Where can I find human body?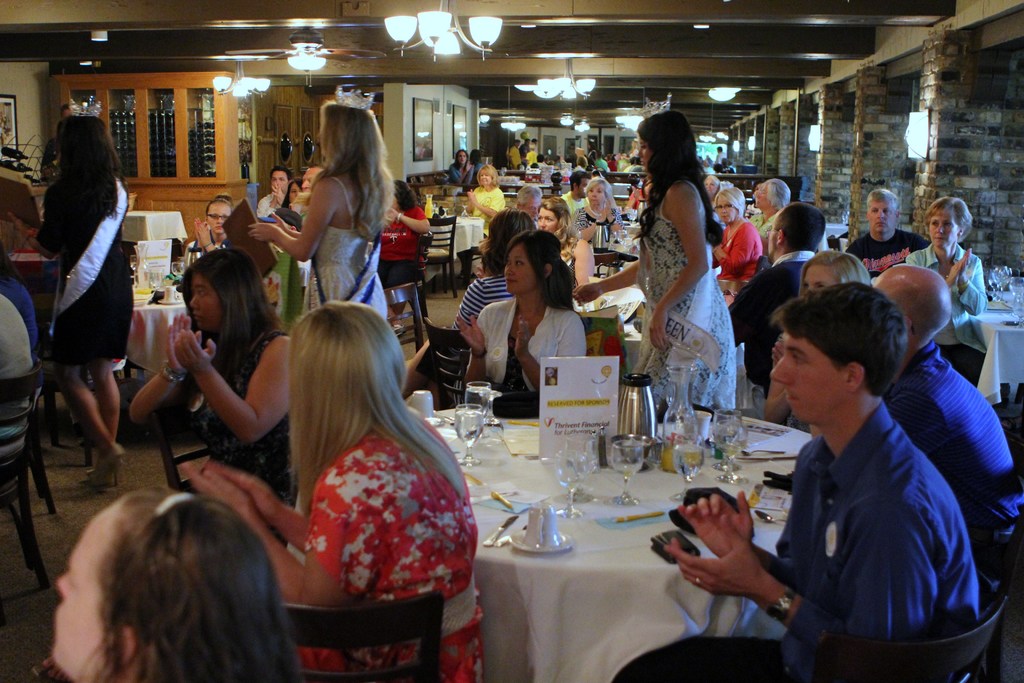
You can find it at pyautogui.locateOnScreen(548, 160, 560, 169).
